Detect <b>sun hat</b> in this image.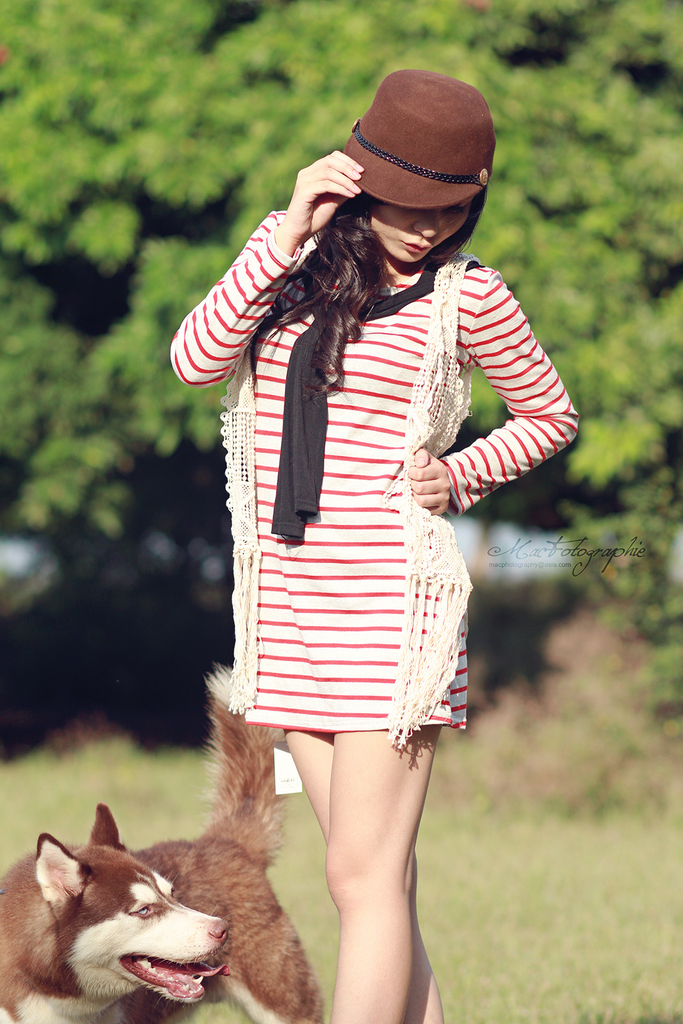
Detection: (338,64,499,214).
